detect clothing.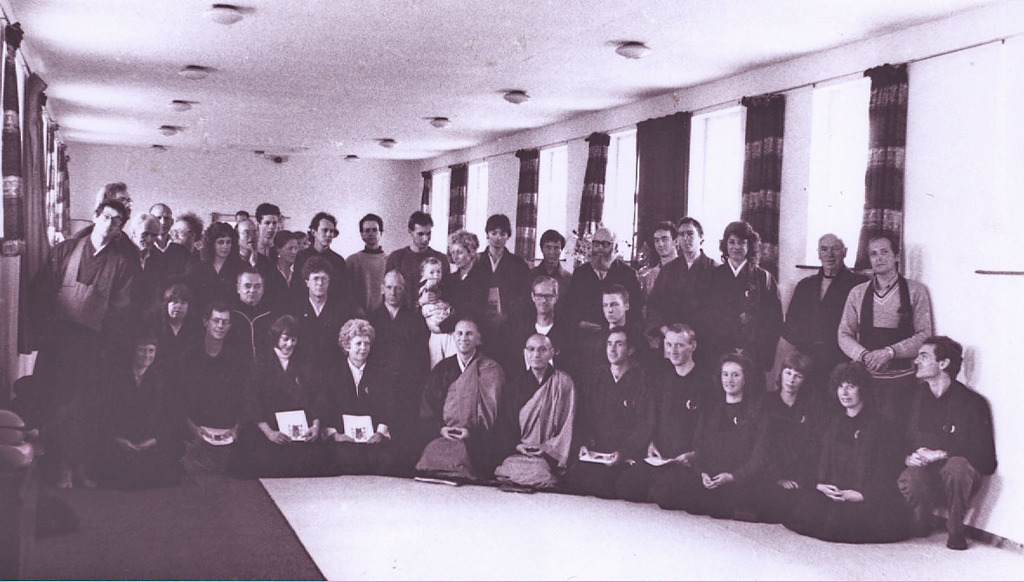
Detected at detection(298, 294, 334, 354).
